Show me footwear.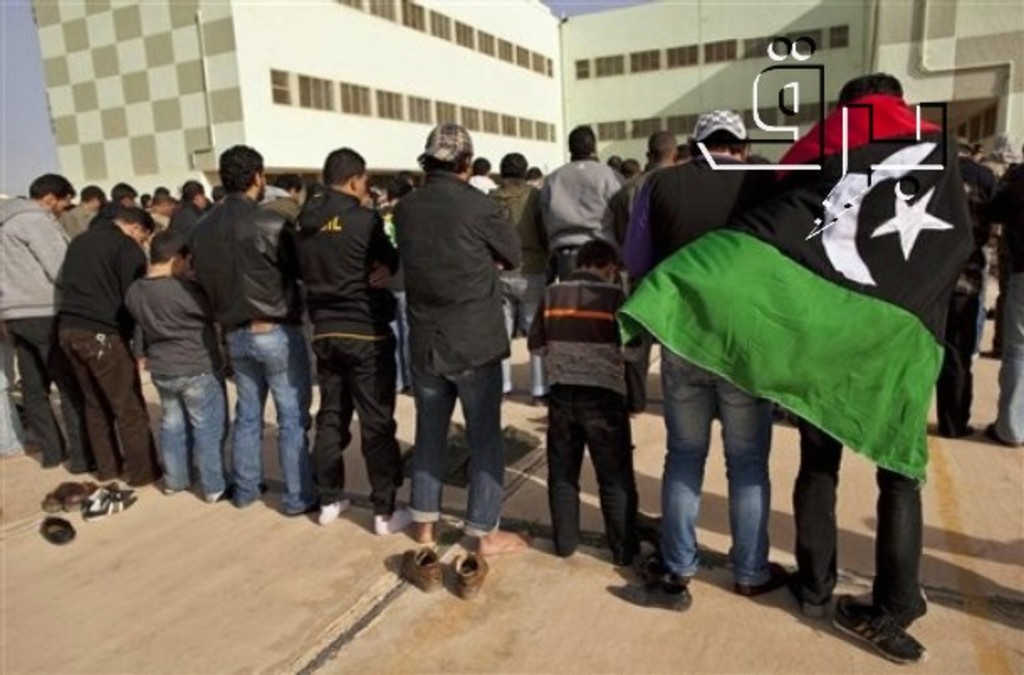
footwear is here: Rect(843, 583, 918, 653).
